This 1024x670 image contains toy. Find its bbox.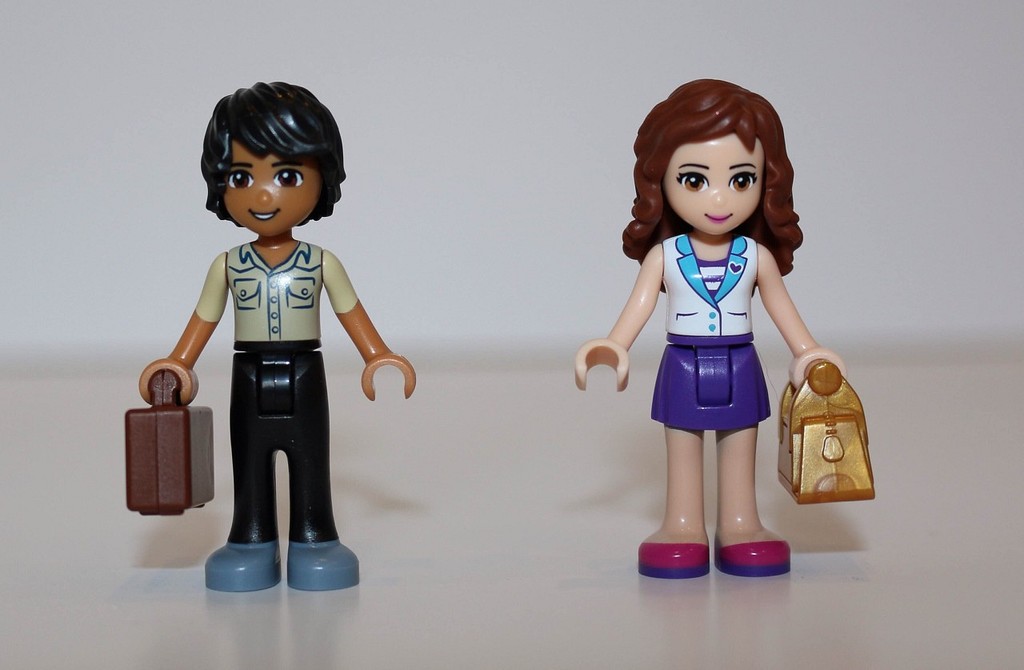
x1=578, y1=78, x2=877, y2=580.
